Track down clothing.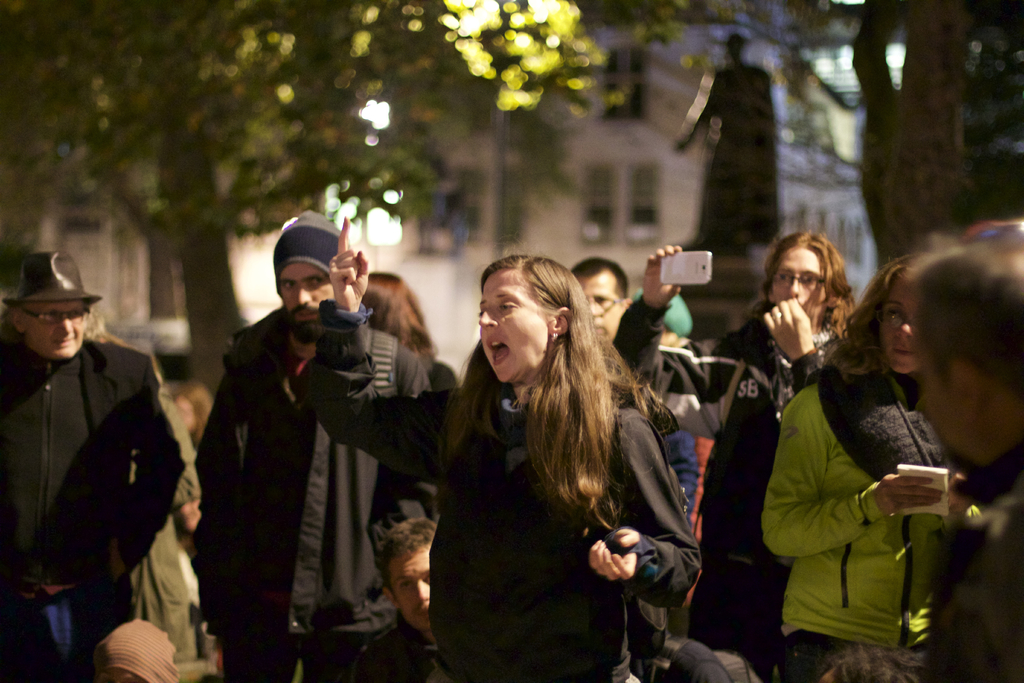
Tracked to <bbox>297, 293, 709, 682</bbox>.
